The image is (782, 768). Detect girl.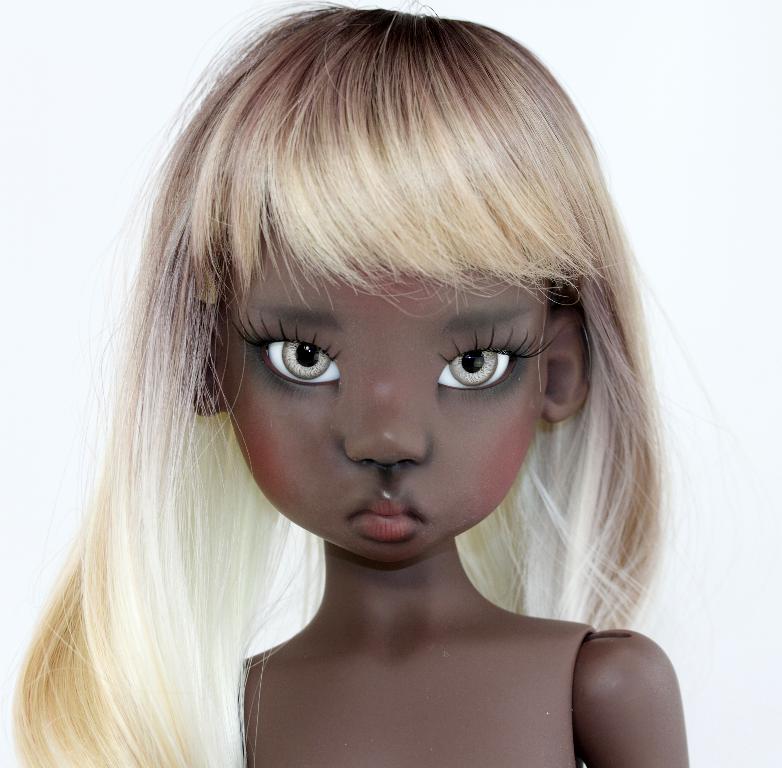
Detection: (x1=10, y1=0, x2=717, y2=767).
